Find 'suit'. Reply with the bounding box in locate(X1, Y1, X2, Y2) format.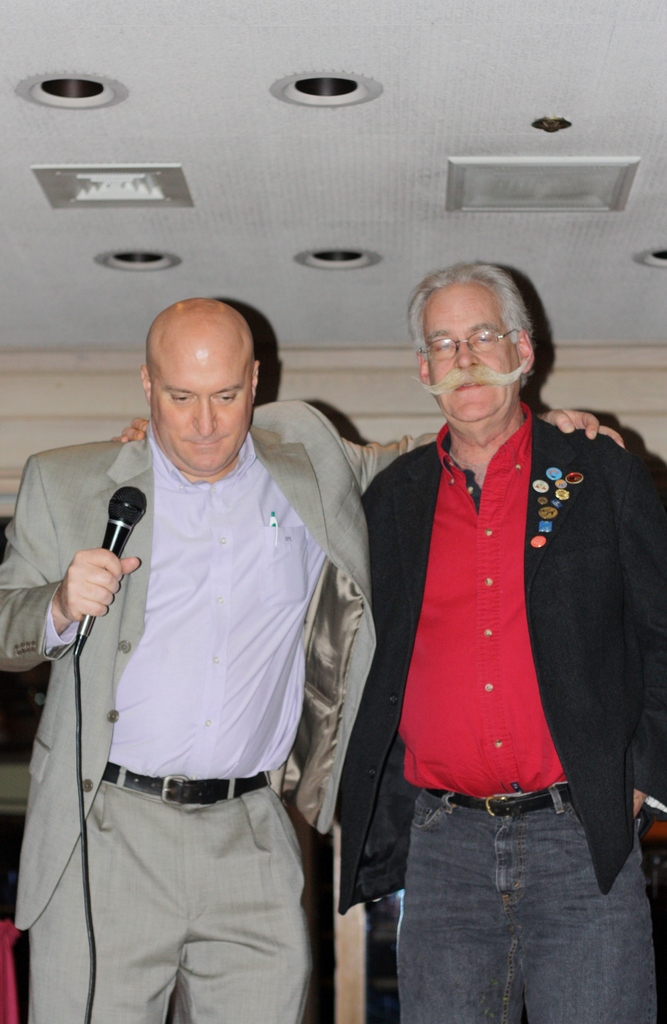
locate(336, 415, 666, 911).
